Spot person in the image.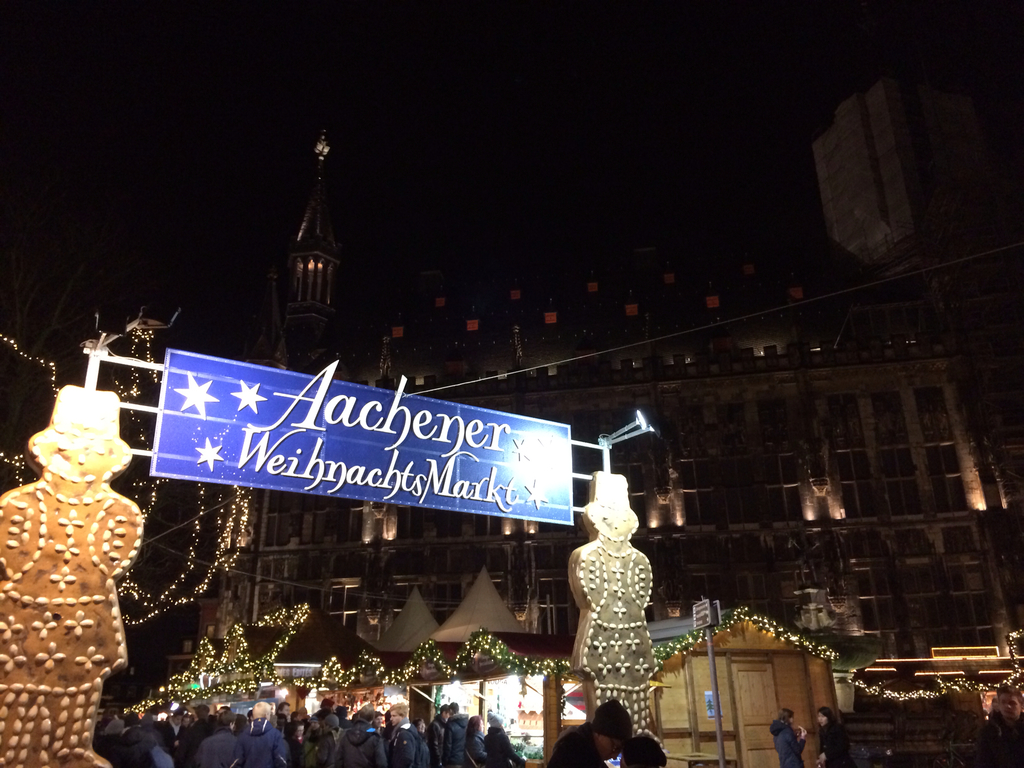
person found at x1=10 y1=294 x2=163 y2=767.
